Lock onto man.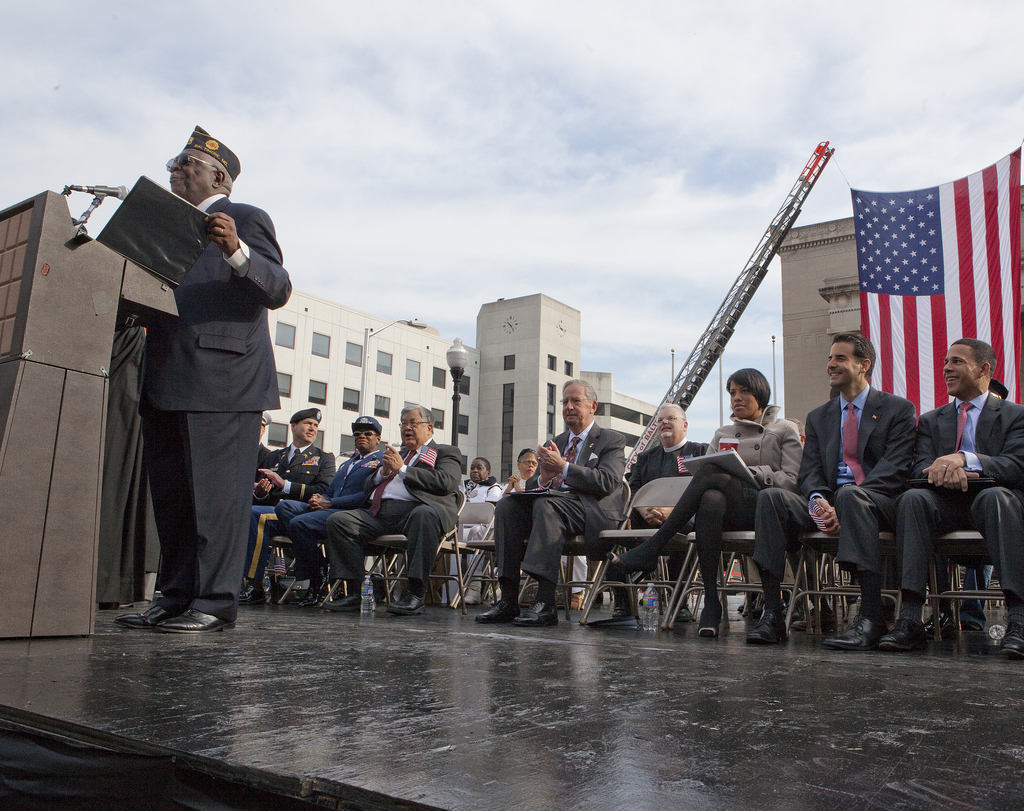
Locked: locate(618, 366, 807, 635).
